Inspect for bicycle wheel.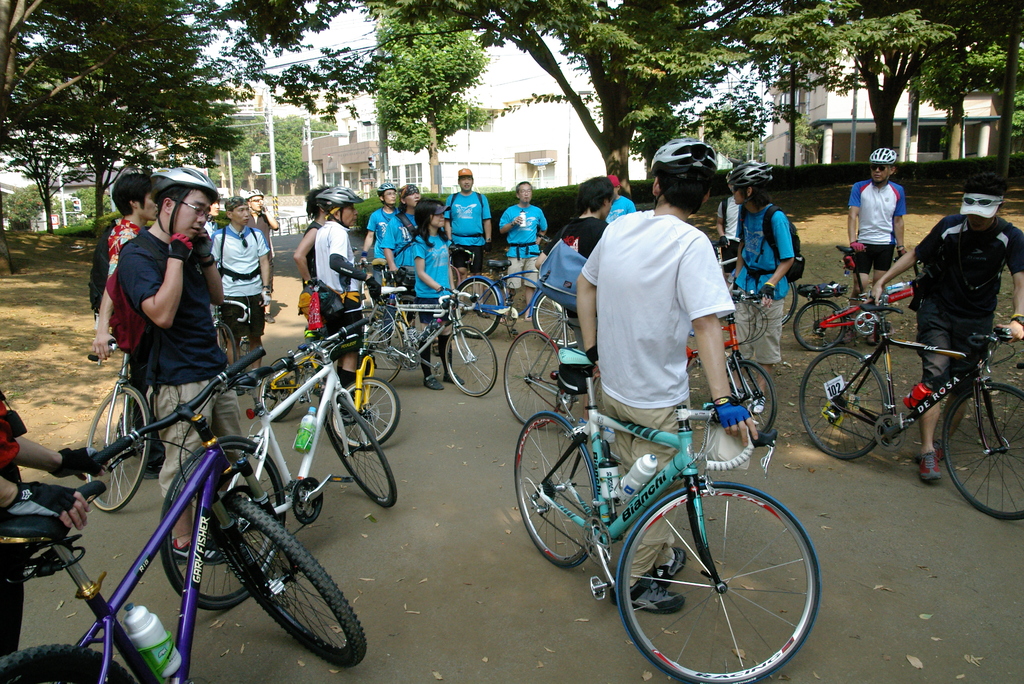
Inspection: detection(531, 292, 576, 348).
